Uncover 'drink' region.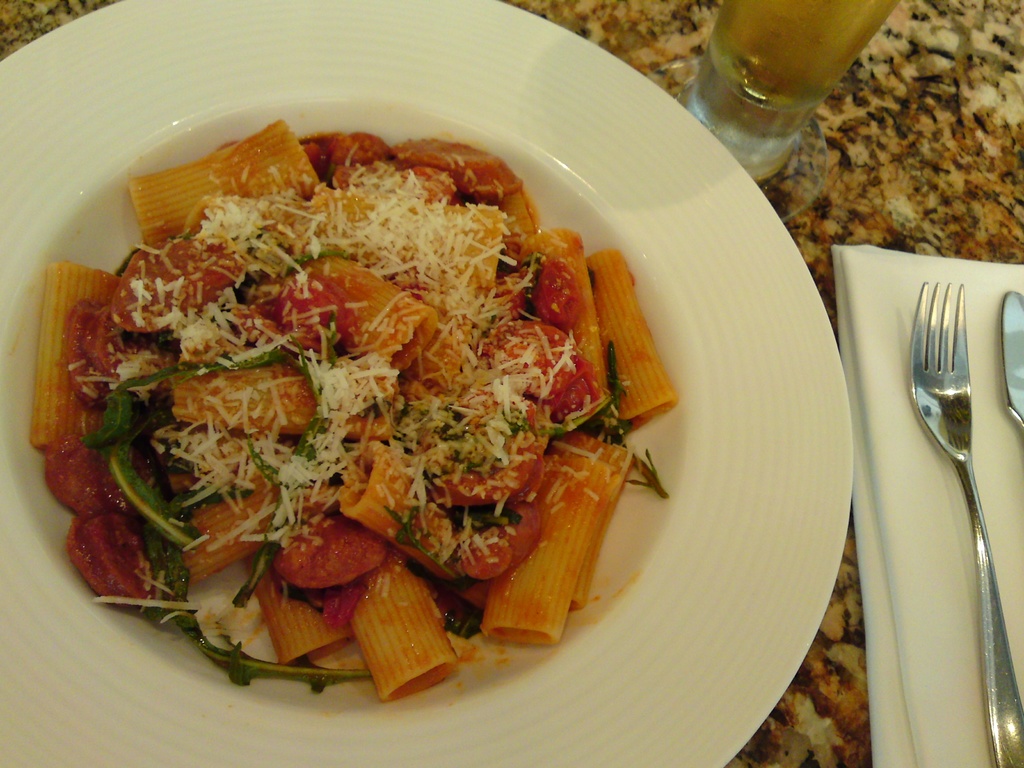
Uncovered: Rect(684, 0, 900, 184).
